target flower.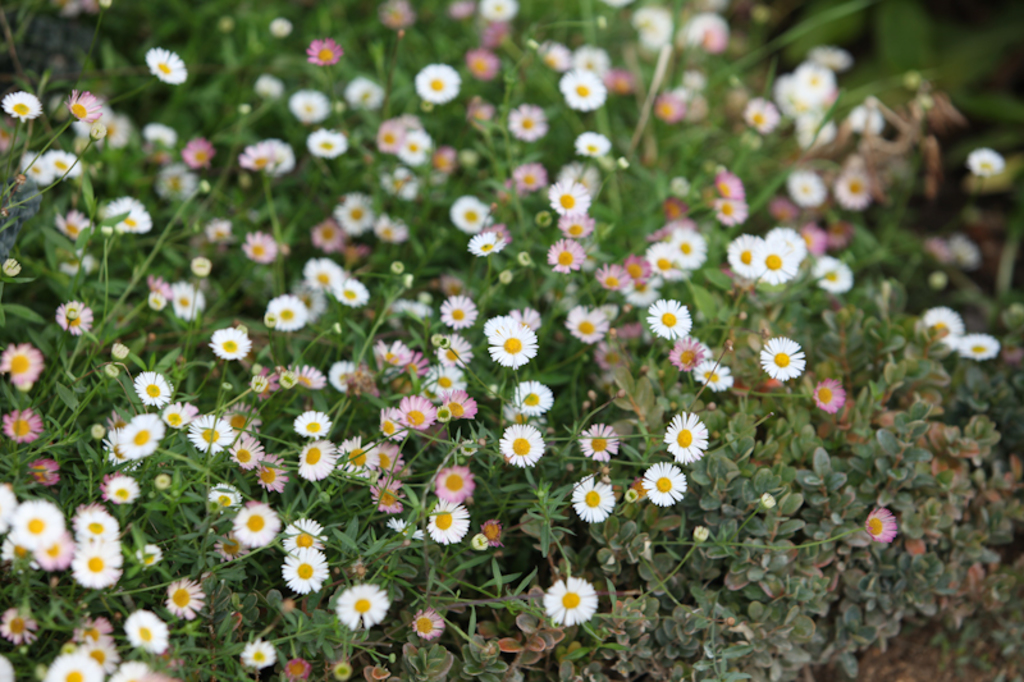
Target region: <region>145, 122, 174, 143</region>.
